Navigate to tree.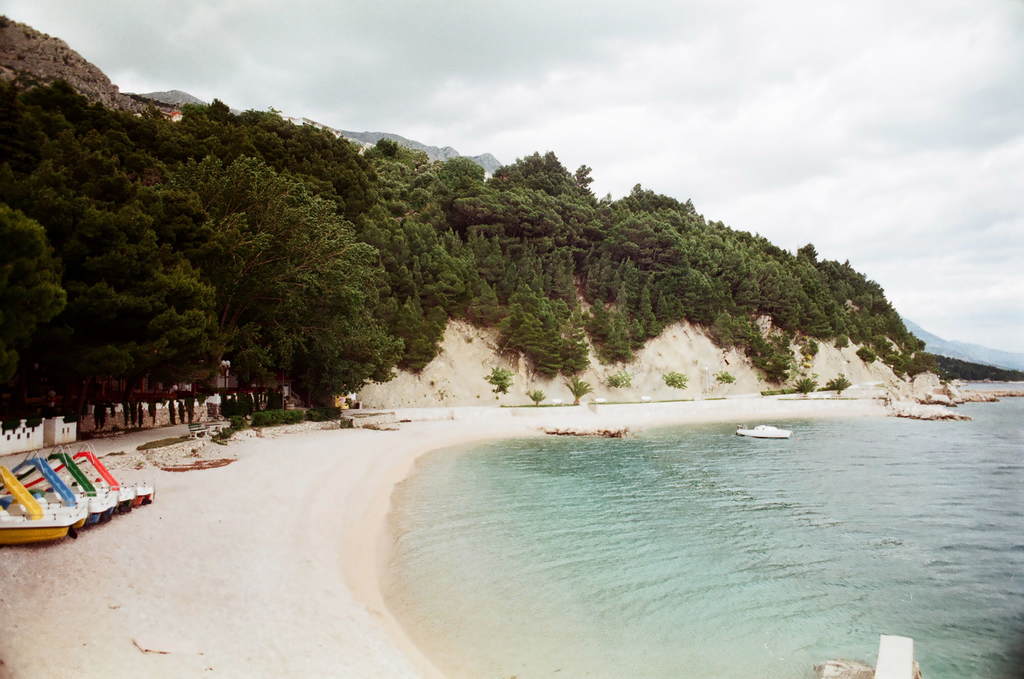
Navigation target: (left=48, top=279, right=129, bottom=431).
